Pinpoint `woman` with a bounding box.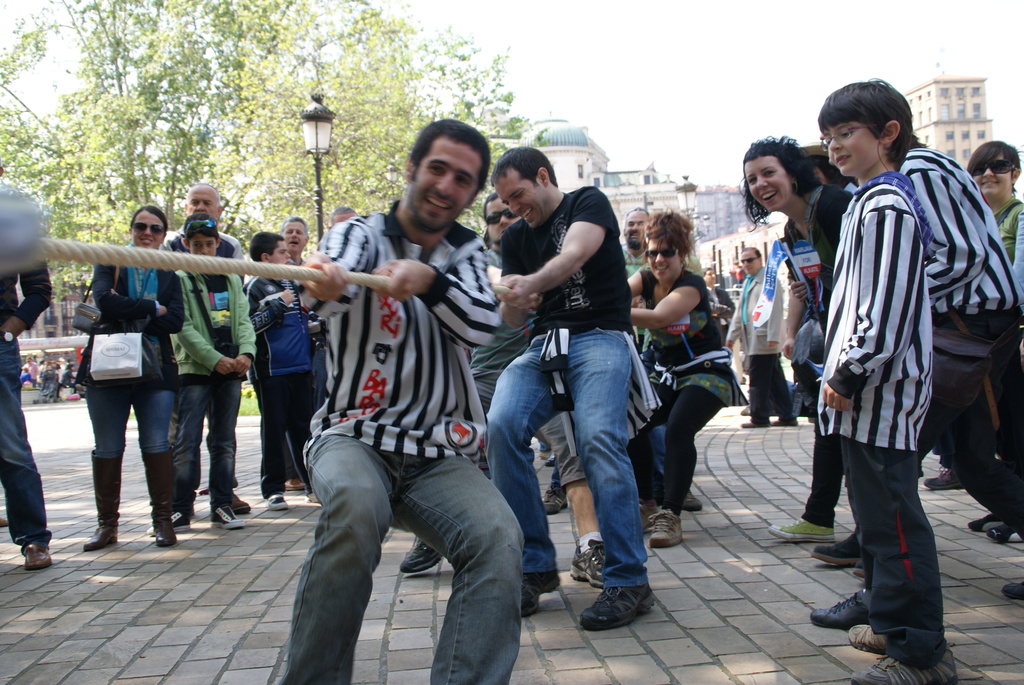
Rect(739, 135, 875, 582).
